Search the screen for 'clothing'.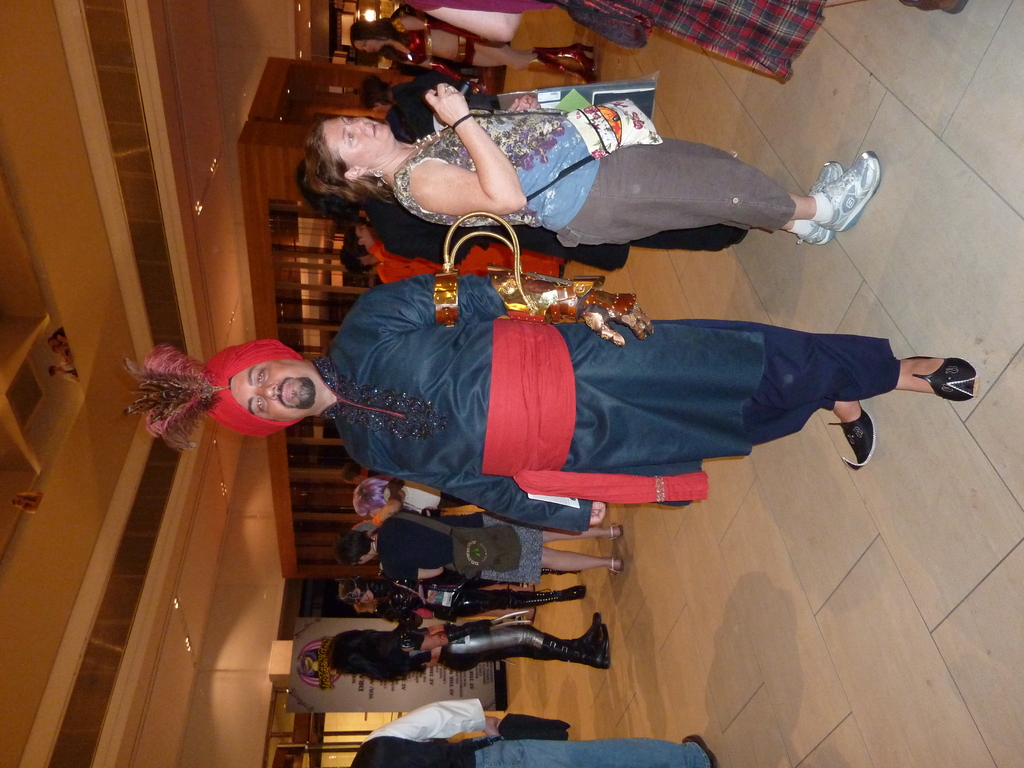
Found at [left=403, top=479, right=499, bottom=516].
